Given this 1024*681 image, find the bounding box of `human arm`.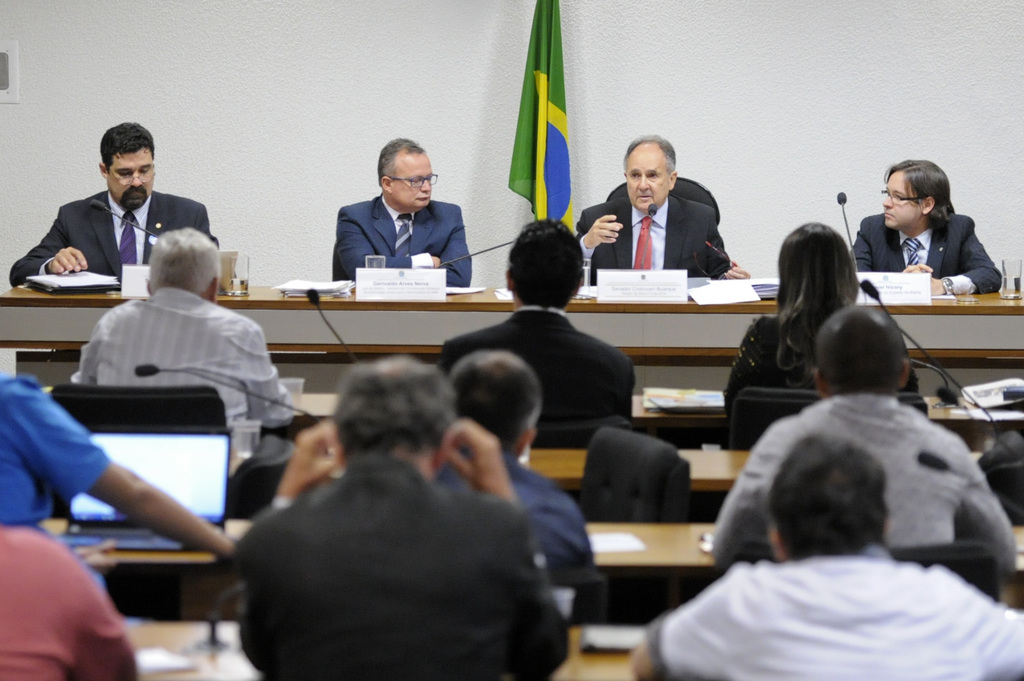
select_region(926, 223, 1009, 298).
